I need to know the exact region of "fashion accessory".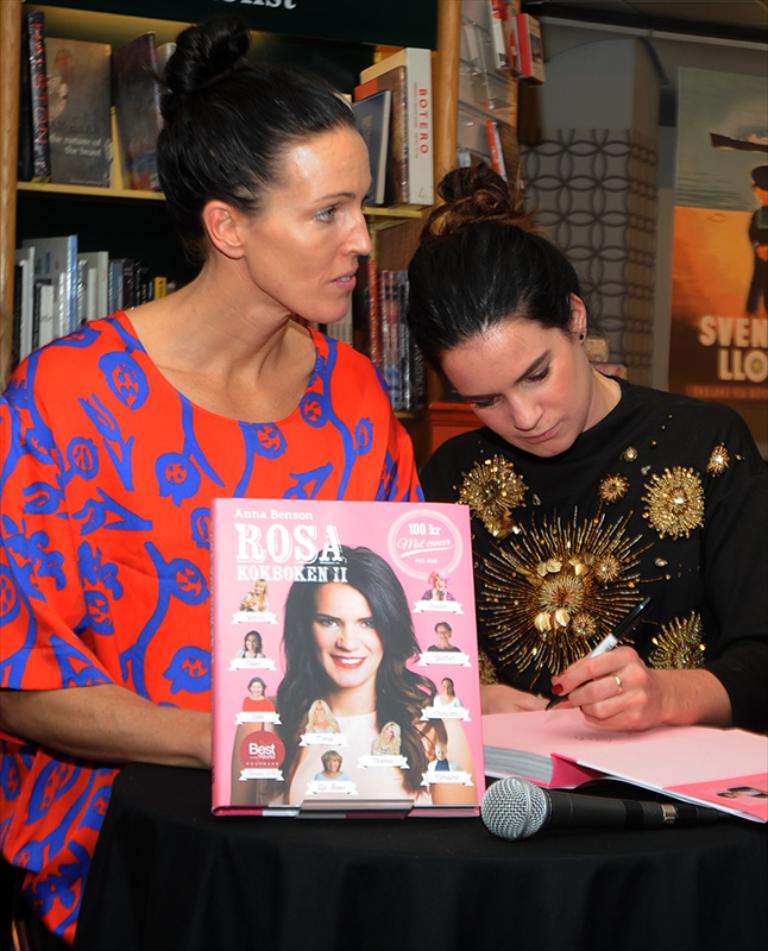
Region: (573, 325, 590, 349).
